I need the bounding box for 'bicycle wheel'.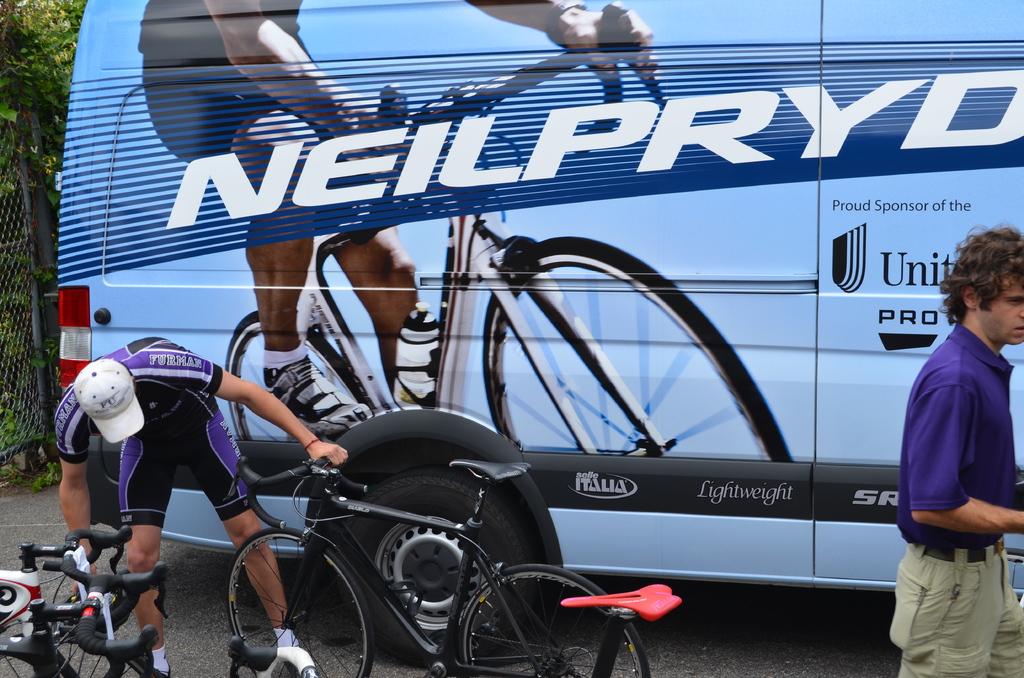
Here it is: 224,526,376,677.
